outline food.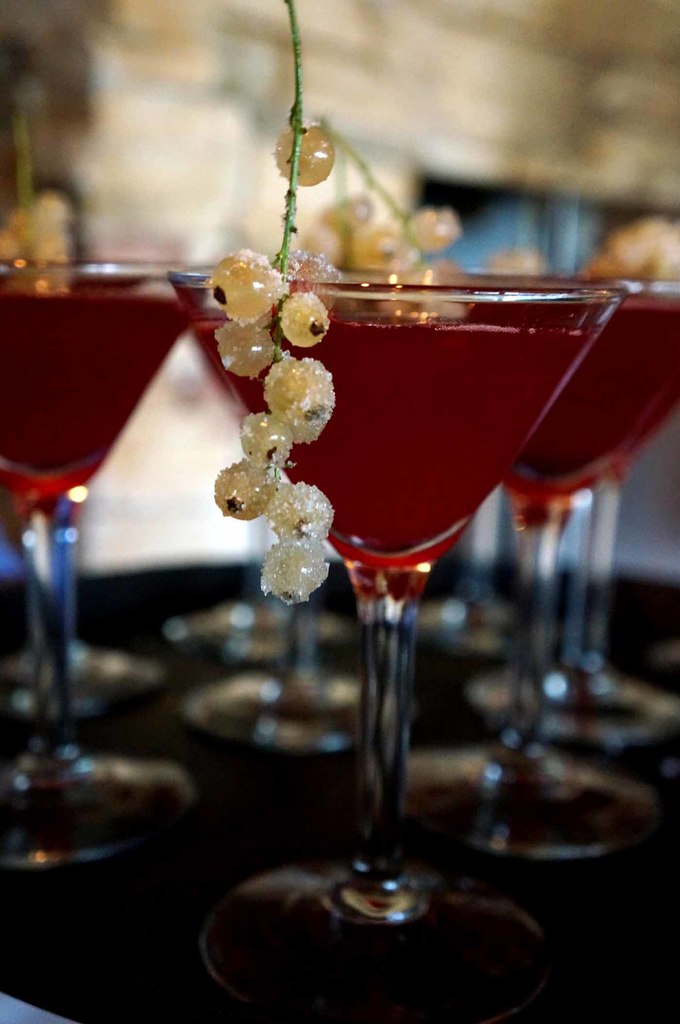
Outline: x1=276 y1=118 x2=335 y2=188.
